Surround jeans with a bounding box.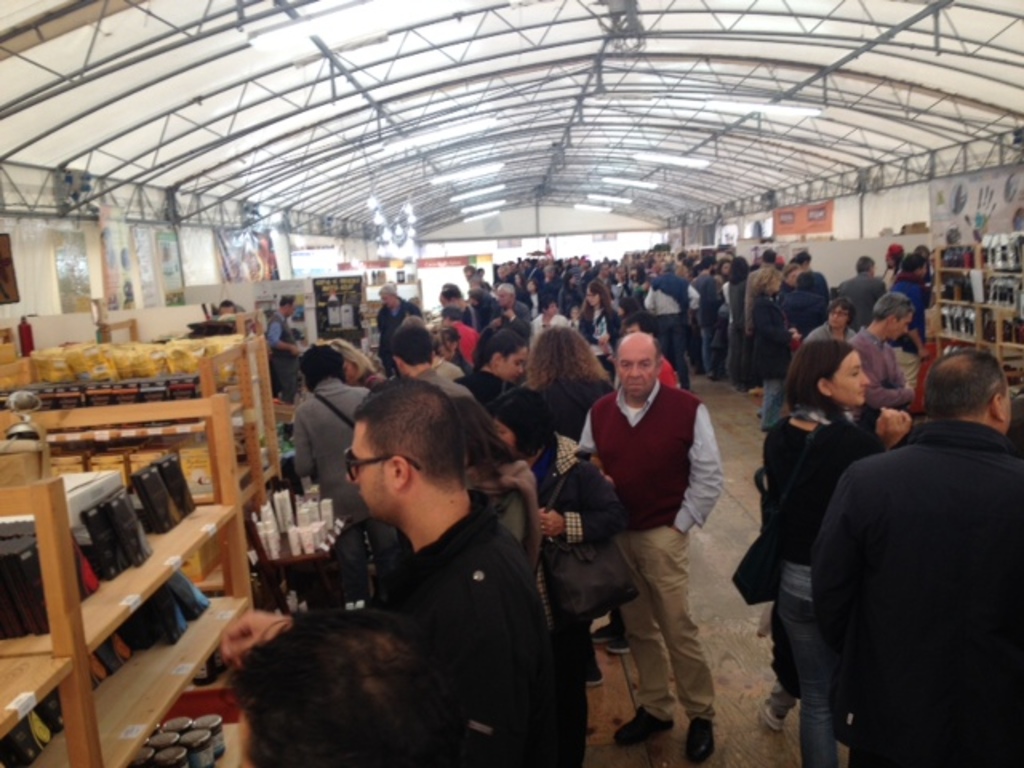
pyautogui.locateOnScreen(654, 315, 688, 384).
